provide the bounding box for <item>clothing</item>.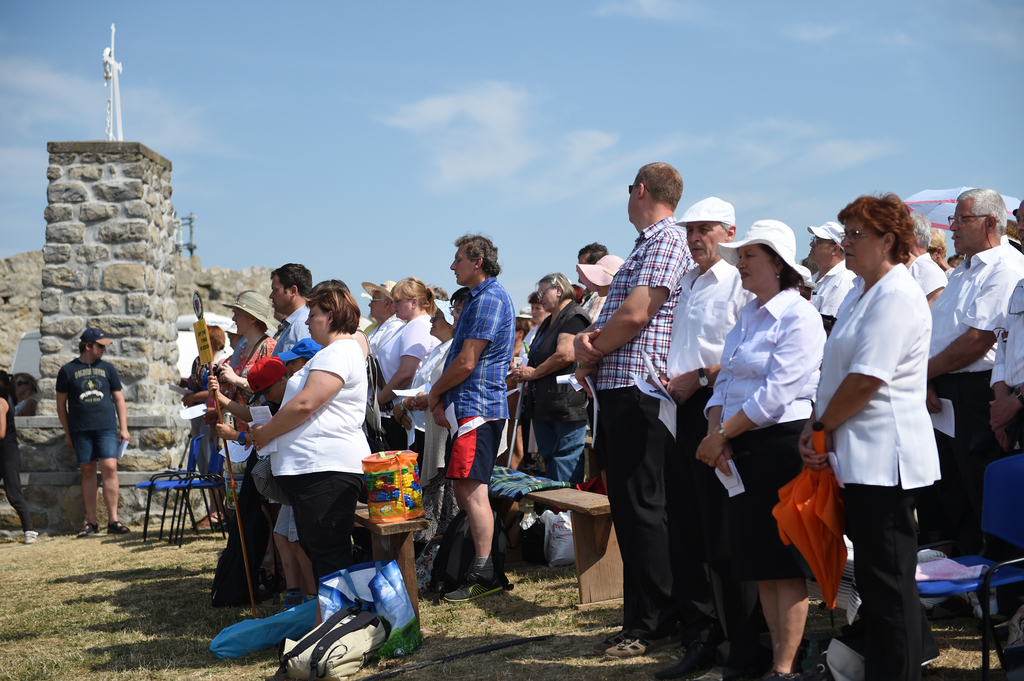
select_region(226, 314, 381, 614).
